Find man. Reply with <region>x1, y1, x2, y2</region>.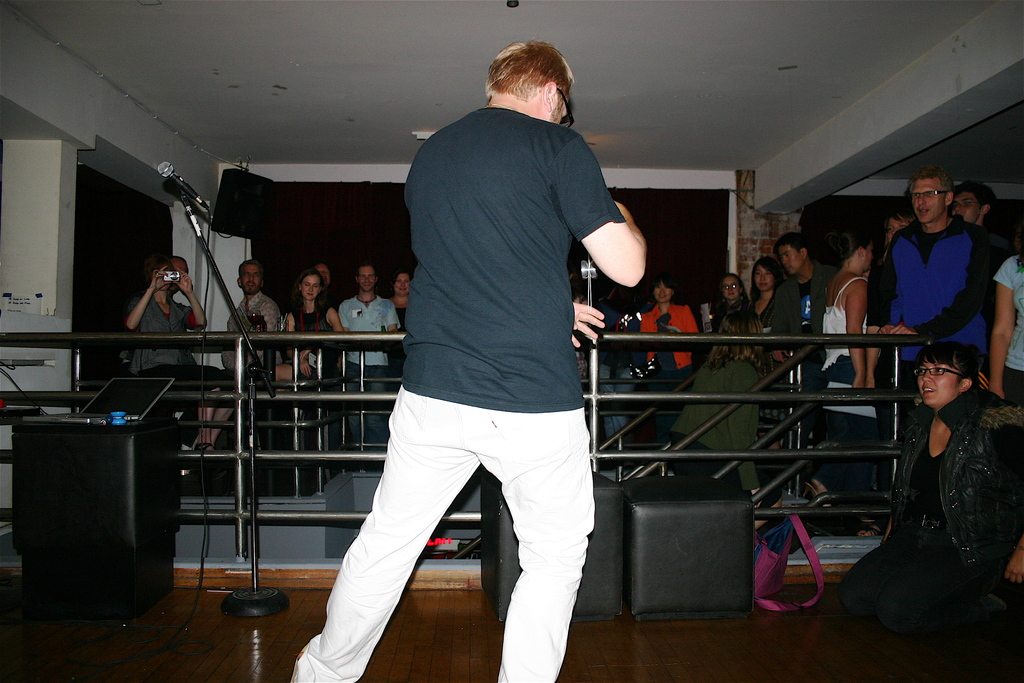
<region>768, 231, 838, 461</region>.
